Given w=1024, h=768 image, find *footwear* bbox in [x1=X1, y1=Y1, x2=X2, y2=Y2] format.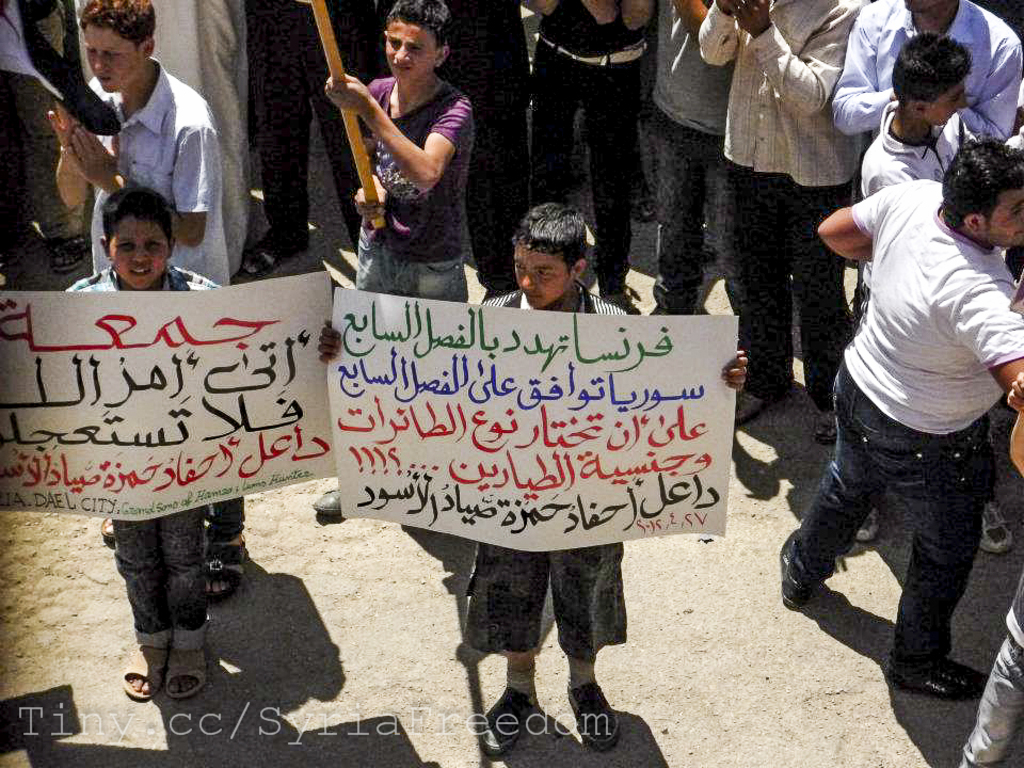
[x1=310, y1=478, x2=341, y2=518].
